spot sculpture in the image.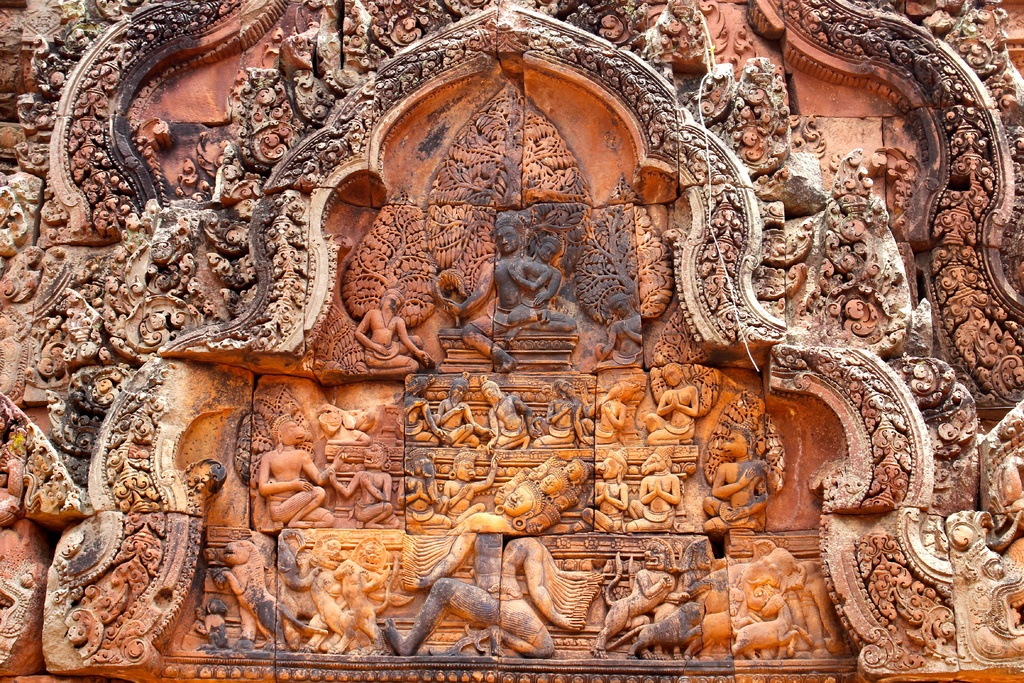
sculpture found at [x1=588, y1=290, x2=643, y2=369].
